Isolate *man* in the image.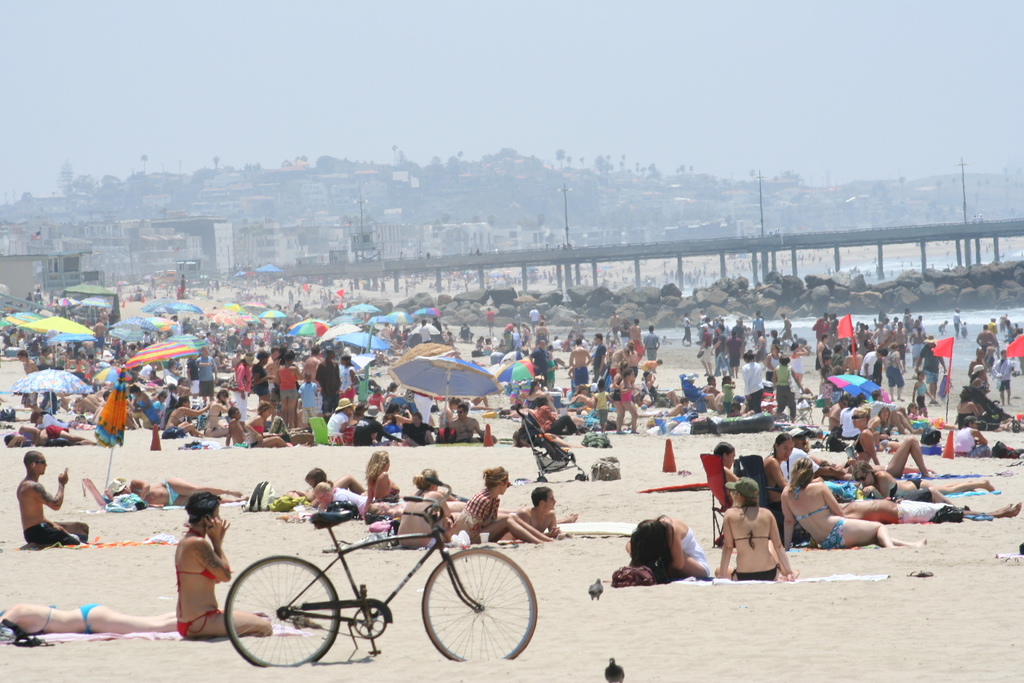
Isolated region: detection(12, 448, 91, 543).
